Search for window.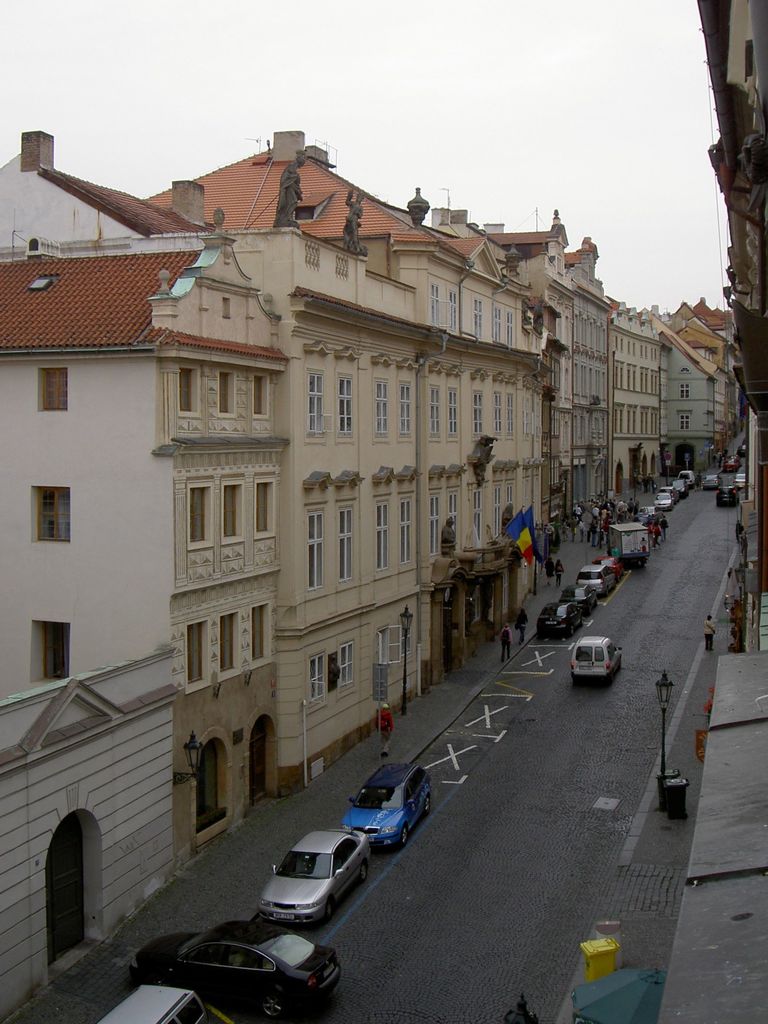
Found at x1=473 y1=390 x2=483 y2=432.
